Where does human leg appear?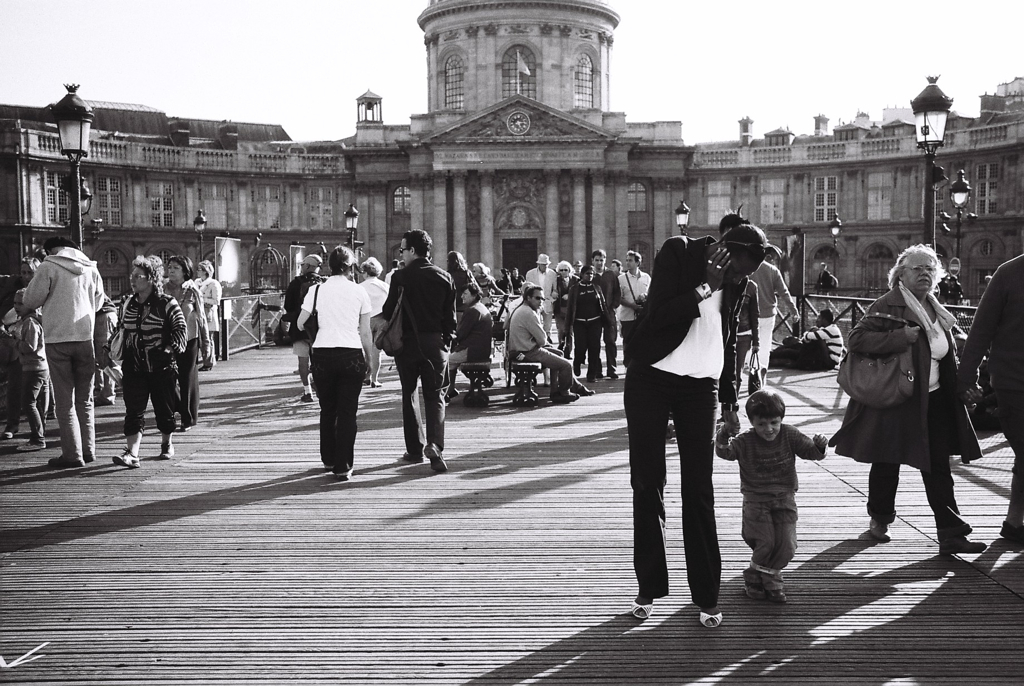
Appears at rect(429, 340, 449, 461).
